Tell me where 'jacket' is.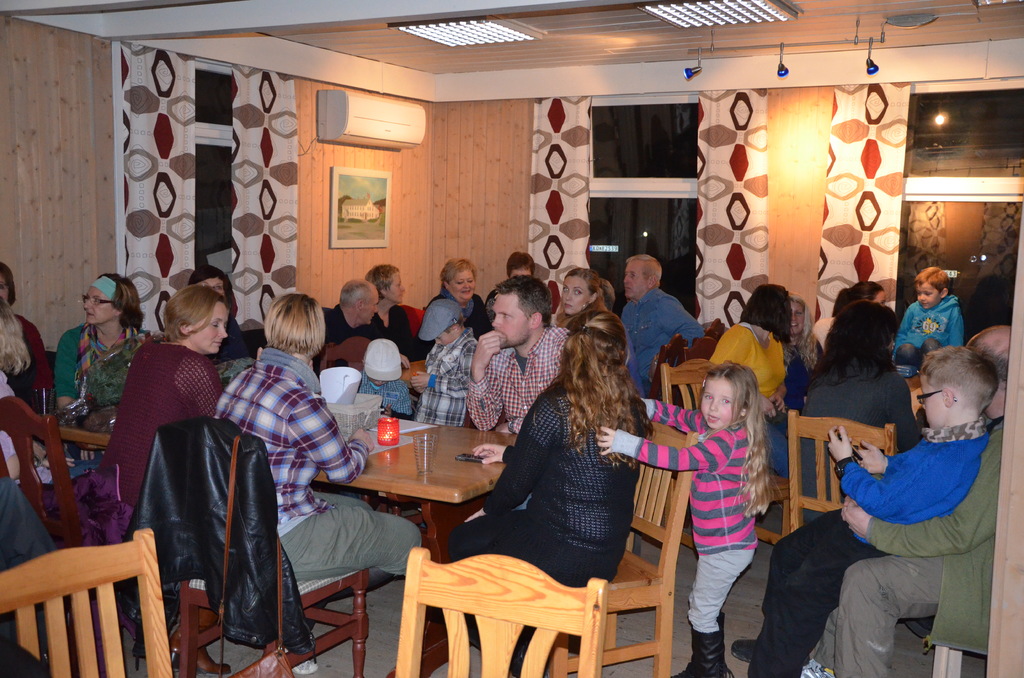
'jacket' is at [left=621, top=286, right=706, bottom=389].
